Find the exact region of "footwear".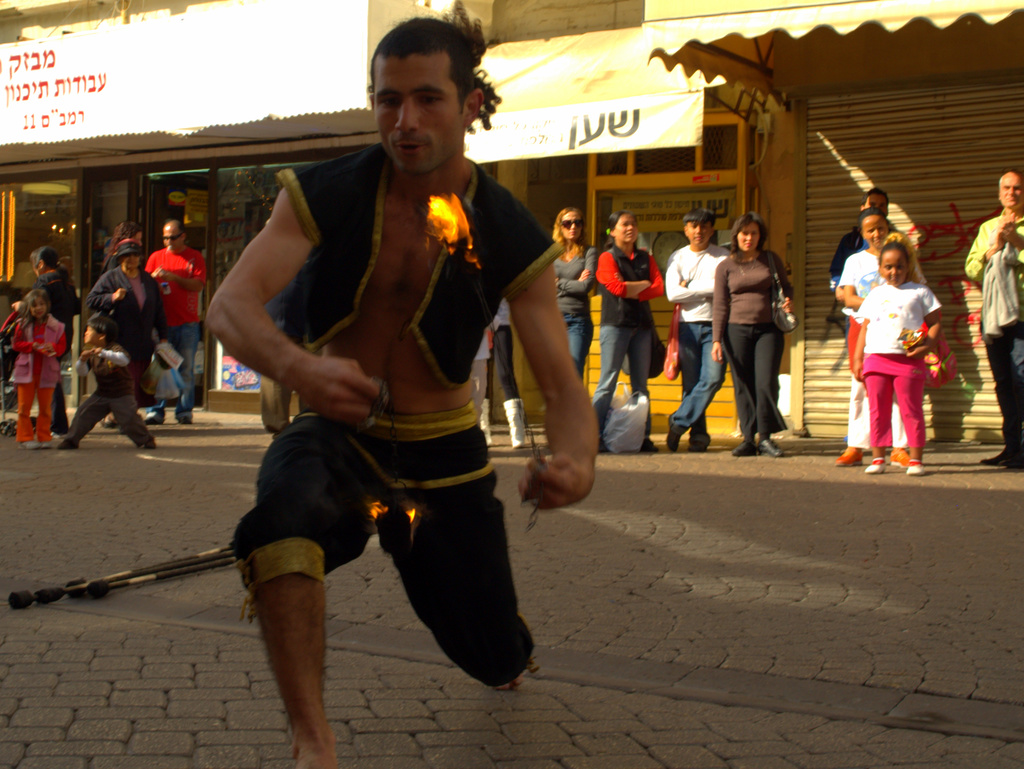
Exact region: [758,437,783,458].
